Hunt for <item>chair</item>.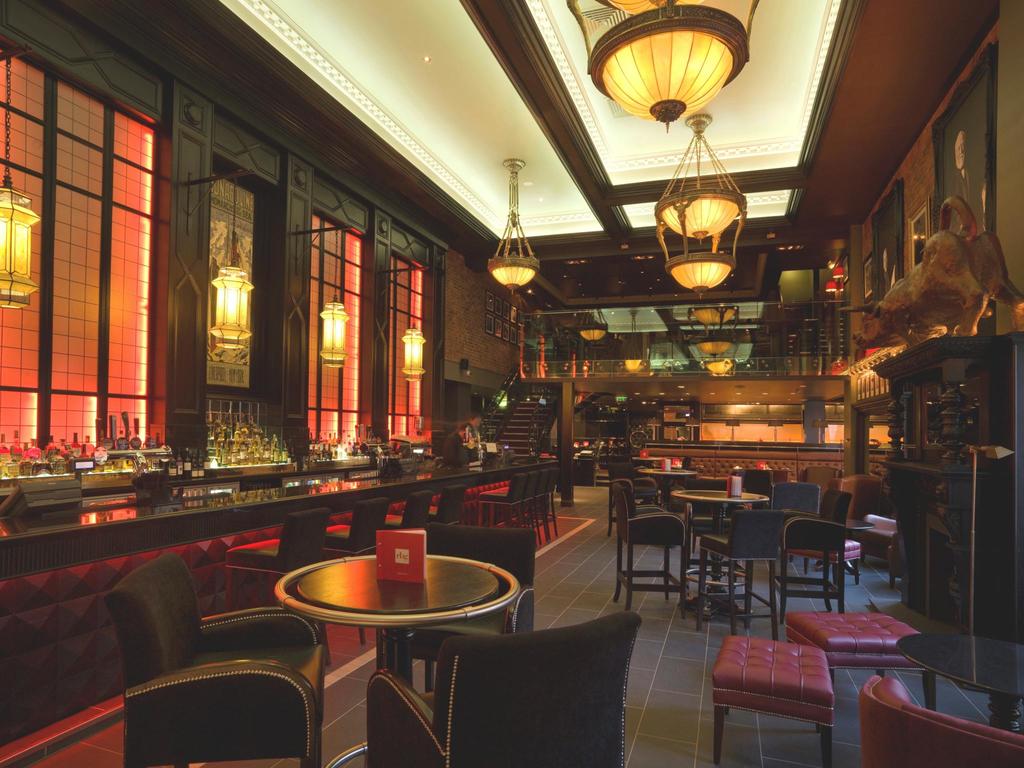
Hunted down at crop(106, 553, 330, 767).
